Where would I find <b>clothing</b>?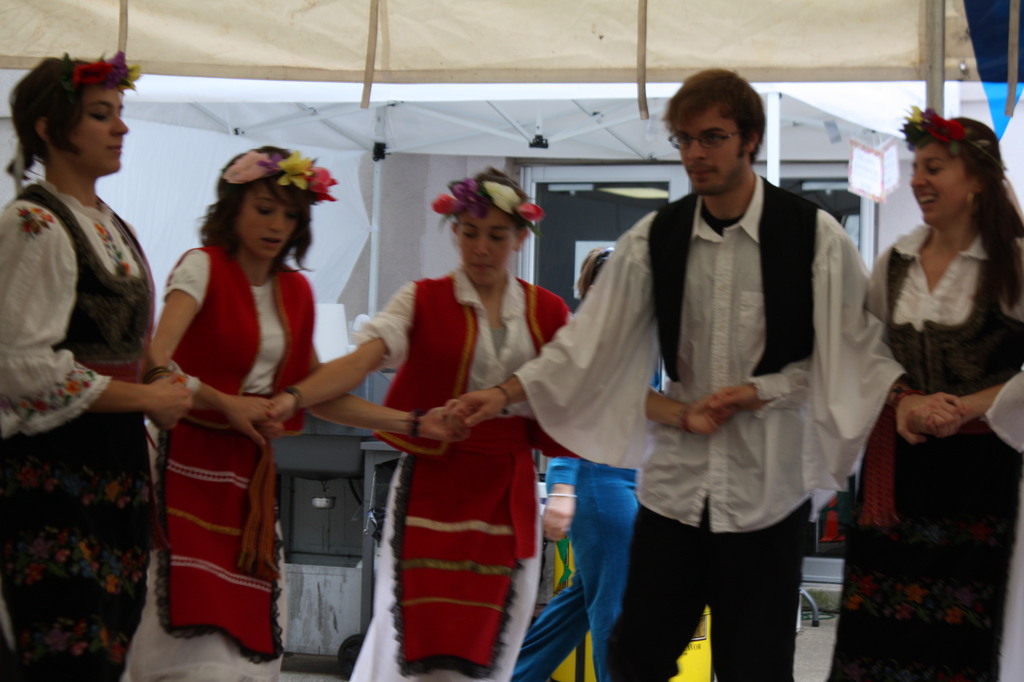
At x1=553, y1=161, x2=914, y2=620.
